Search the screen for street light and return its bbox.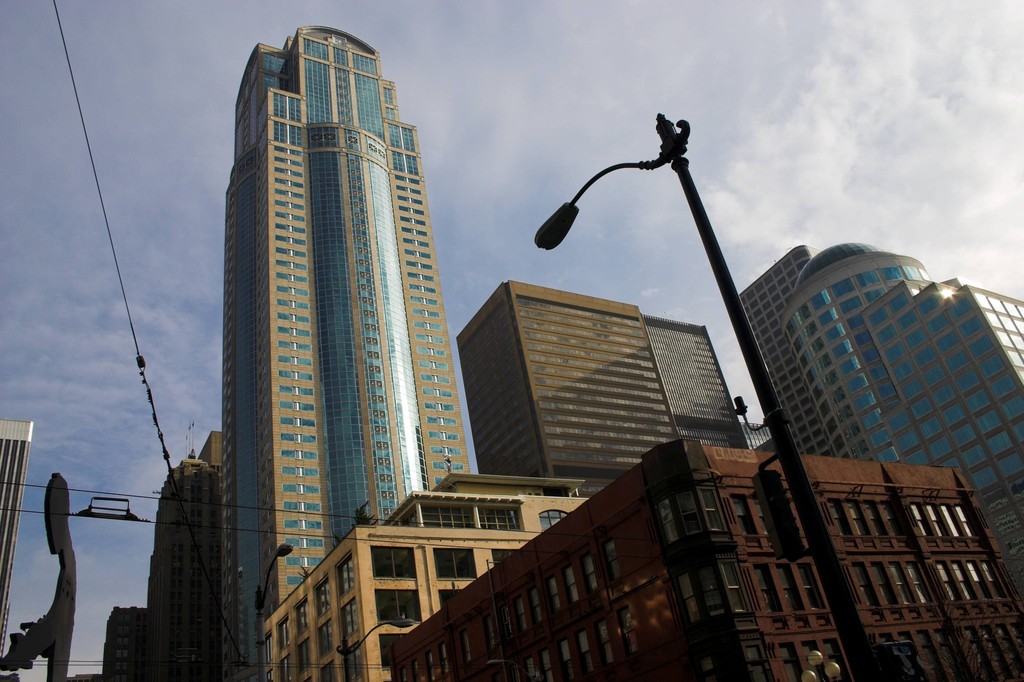
Found: x1=336 y1=611 x2=415 y2=681.
